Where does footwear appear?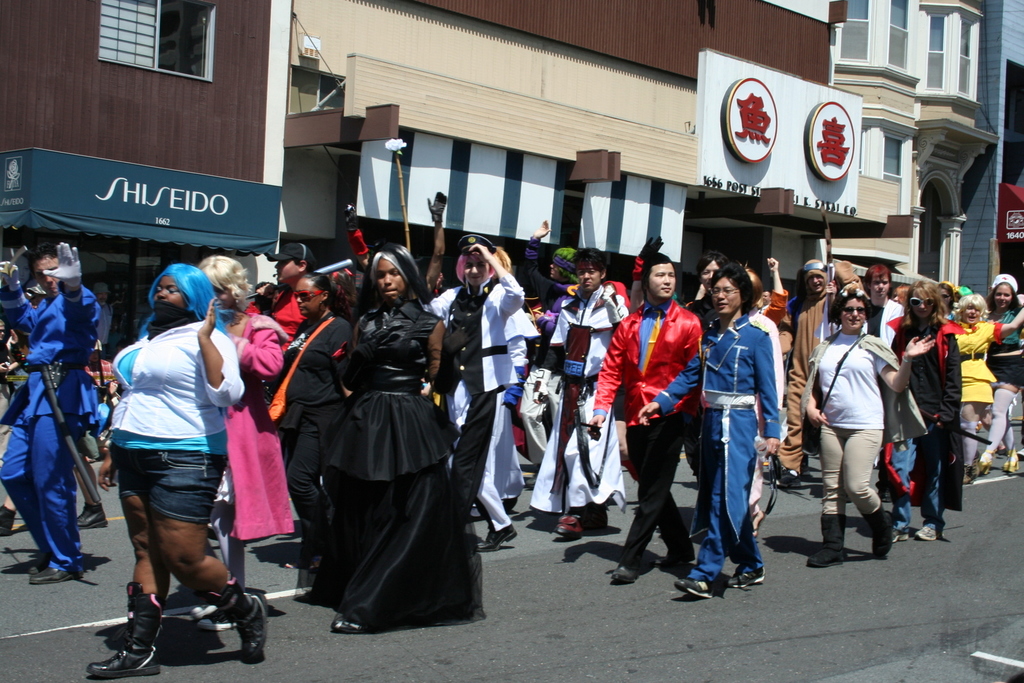
Appears at detection(561, 512, 593, 540).
